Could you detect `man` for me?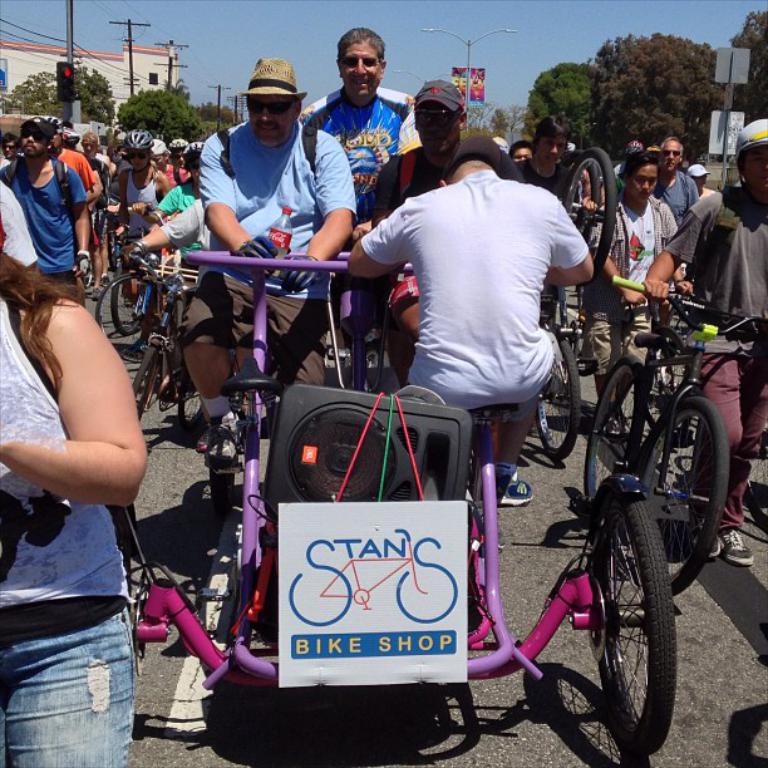
Detection result: detection(348, 134, 595, 507).
